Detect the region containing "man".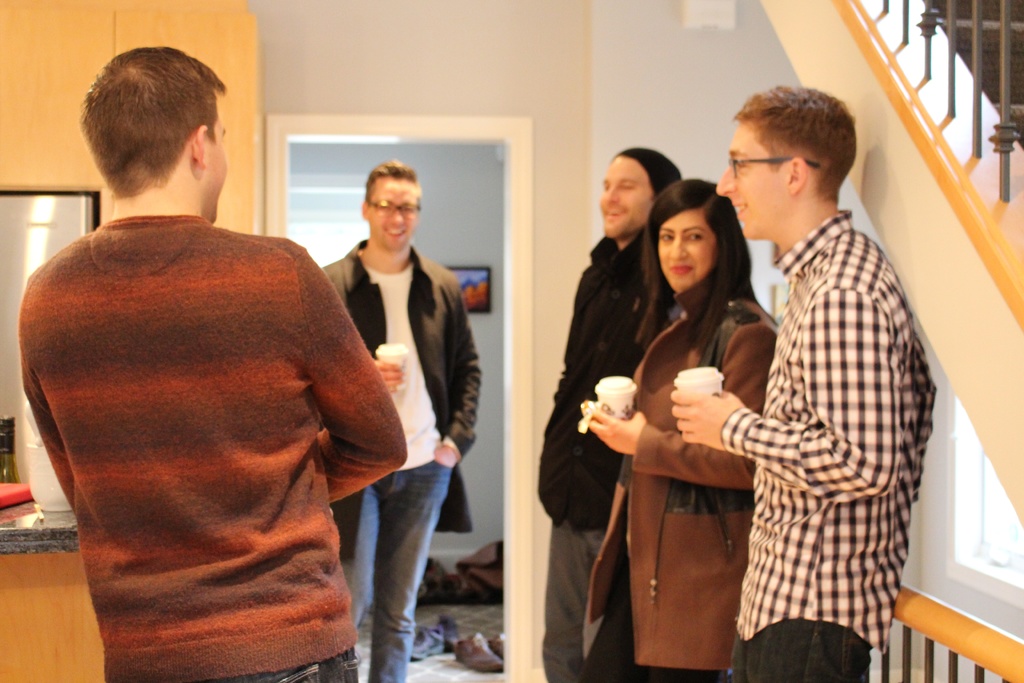
left=536, top=145, right=685, bottom=682.
